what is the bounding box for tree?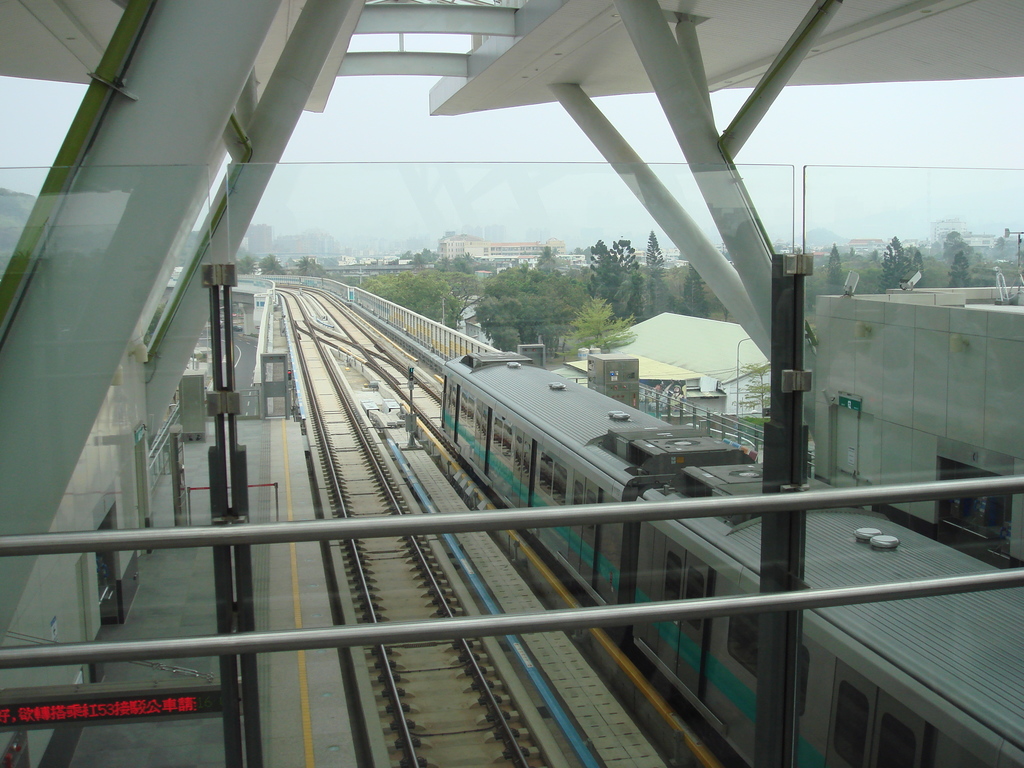
{"left": 579, "top": 242, "right": 619, "bottom": 305}.
